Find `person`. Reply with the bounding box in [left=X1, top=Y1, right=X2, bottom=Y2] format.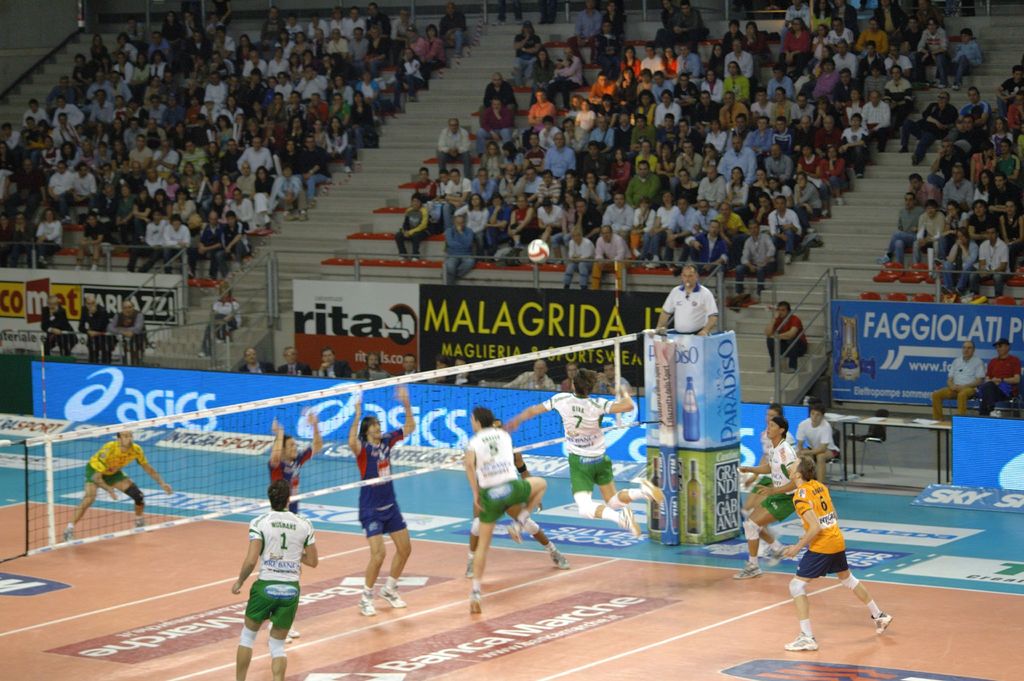
[left=540, top=131, right=577, bottom=180].
